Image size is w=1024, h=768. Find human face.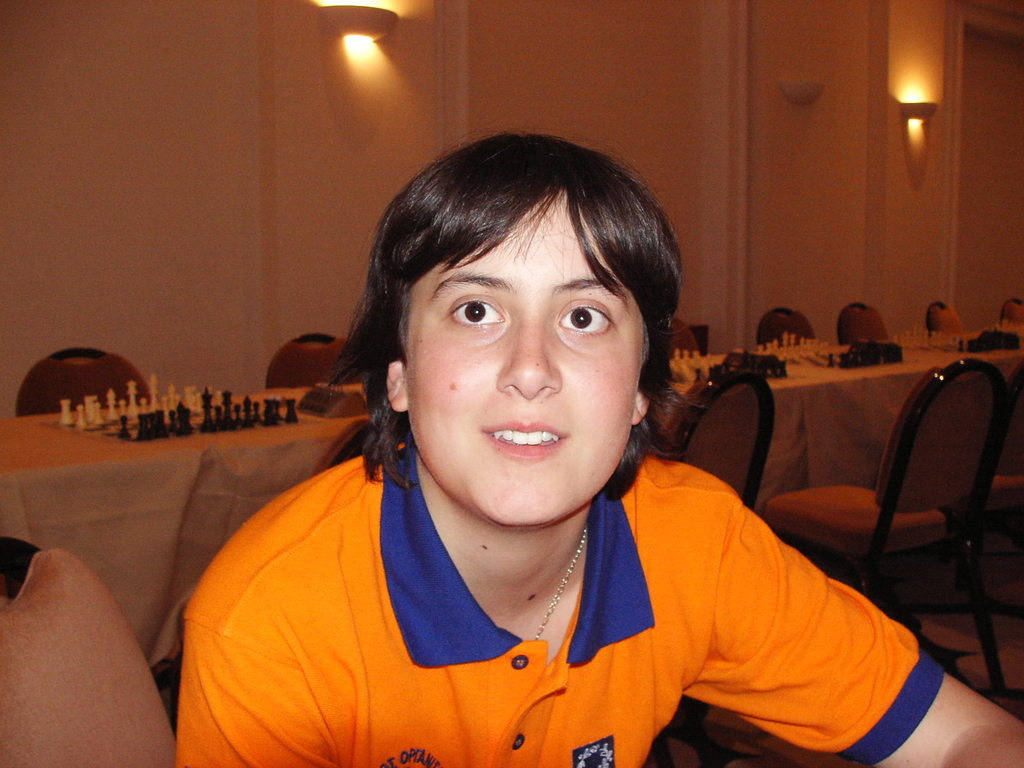
locate(403, 186, 648, 529).
